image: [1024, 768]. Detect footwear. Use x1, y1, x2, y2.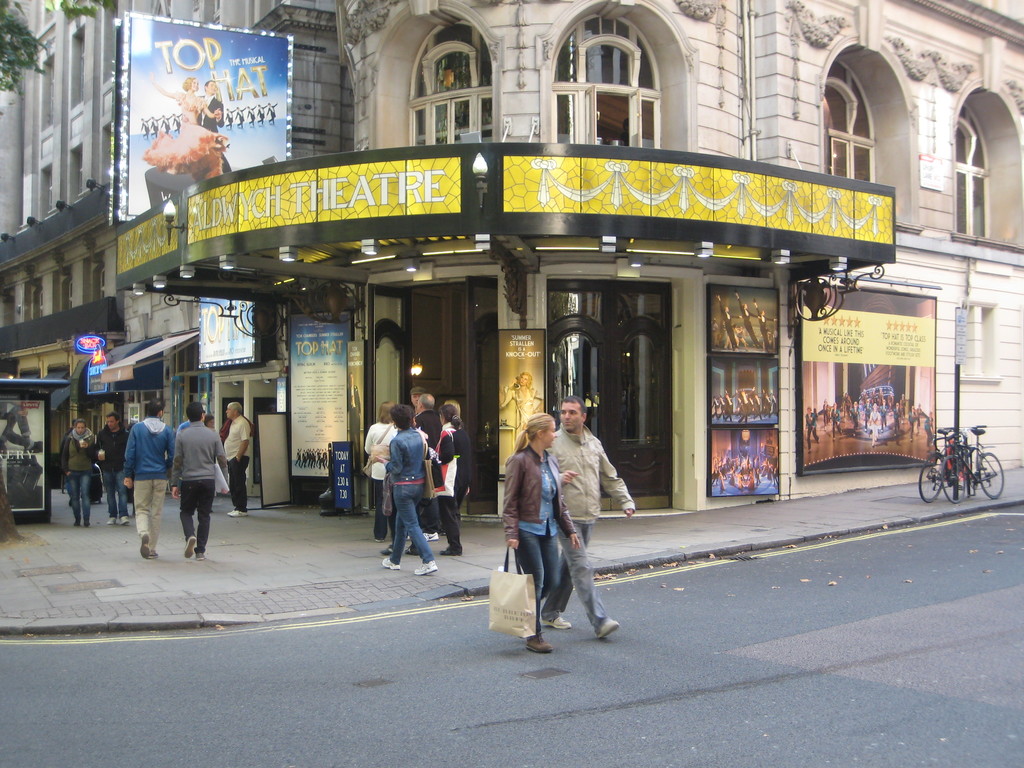
422, 532, 436, 540.
